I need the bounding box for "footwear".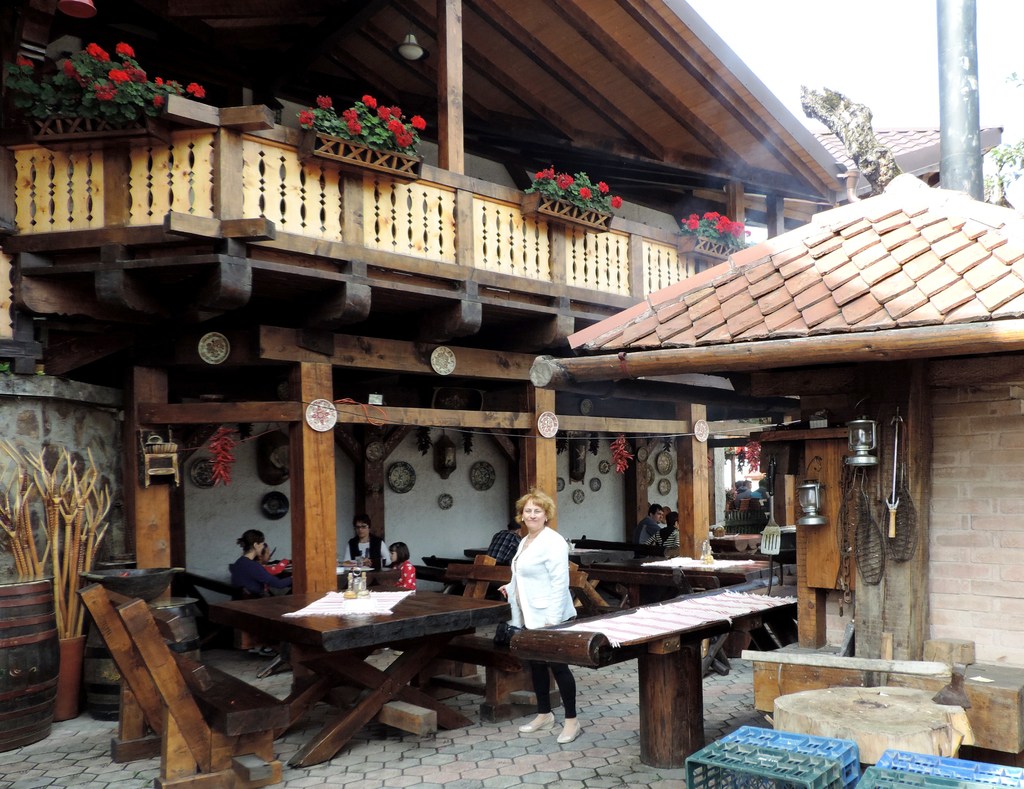
Here it is: box=[557, 717, 584, 742].
